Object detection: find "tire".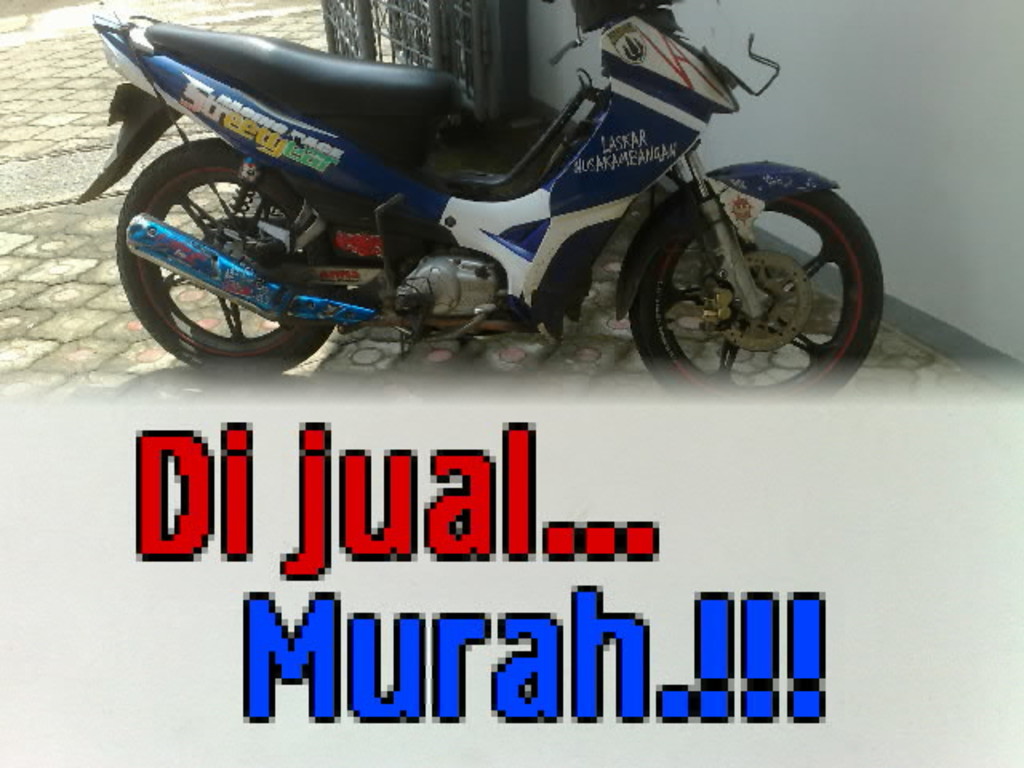
{"x1": 619, "y1": 174, "x2": 861, "y2": 394}.
